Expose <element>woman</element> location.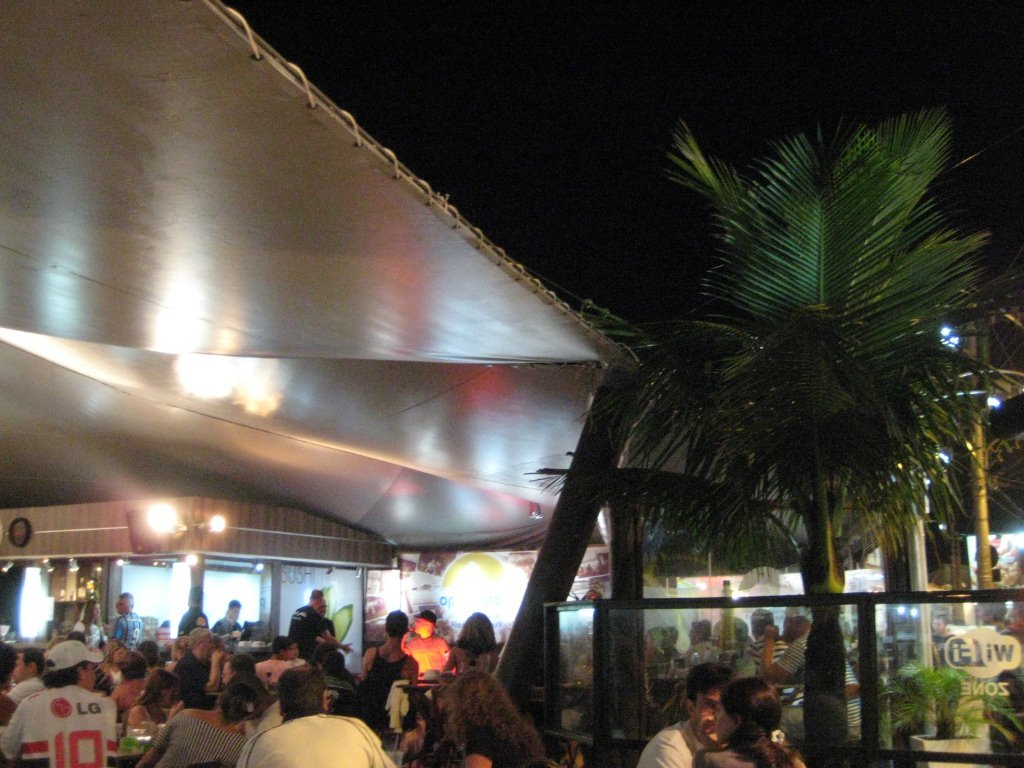
Exposed at <box>94,642,132,695</box>.
